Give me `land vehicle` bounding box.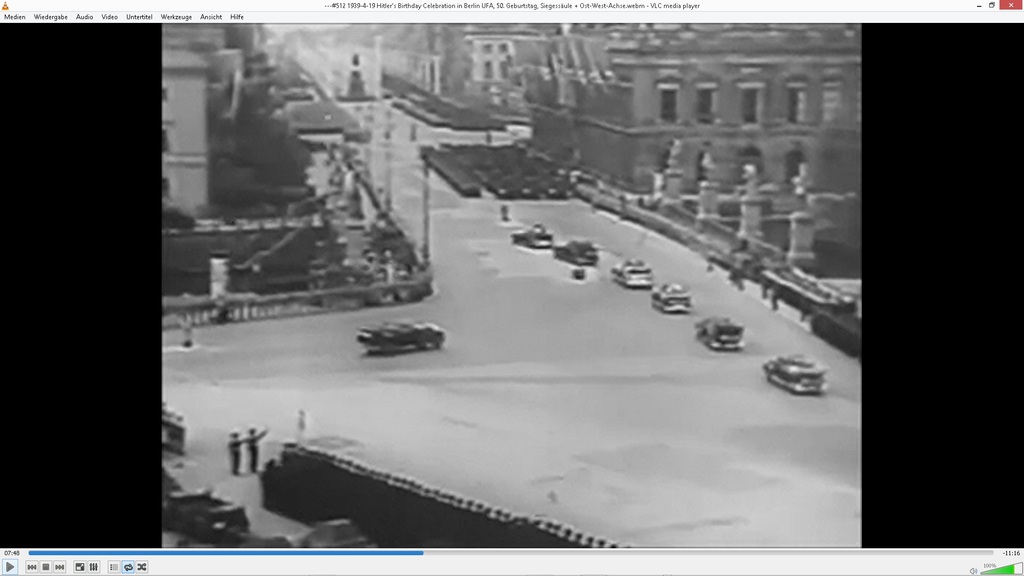
<box>510,218,554,250</box>.
